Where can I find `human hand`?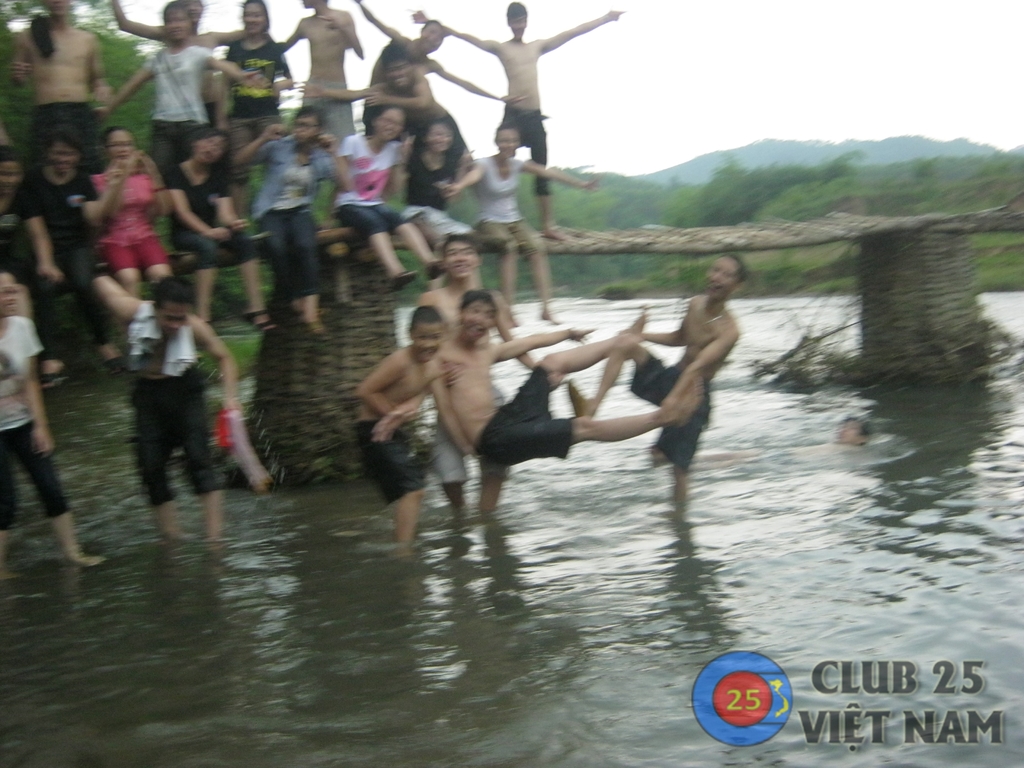
You can find it at {"left": 293, "top": 78, "right": 328, "bottom": 102}.
